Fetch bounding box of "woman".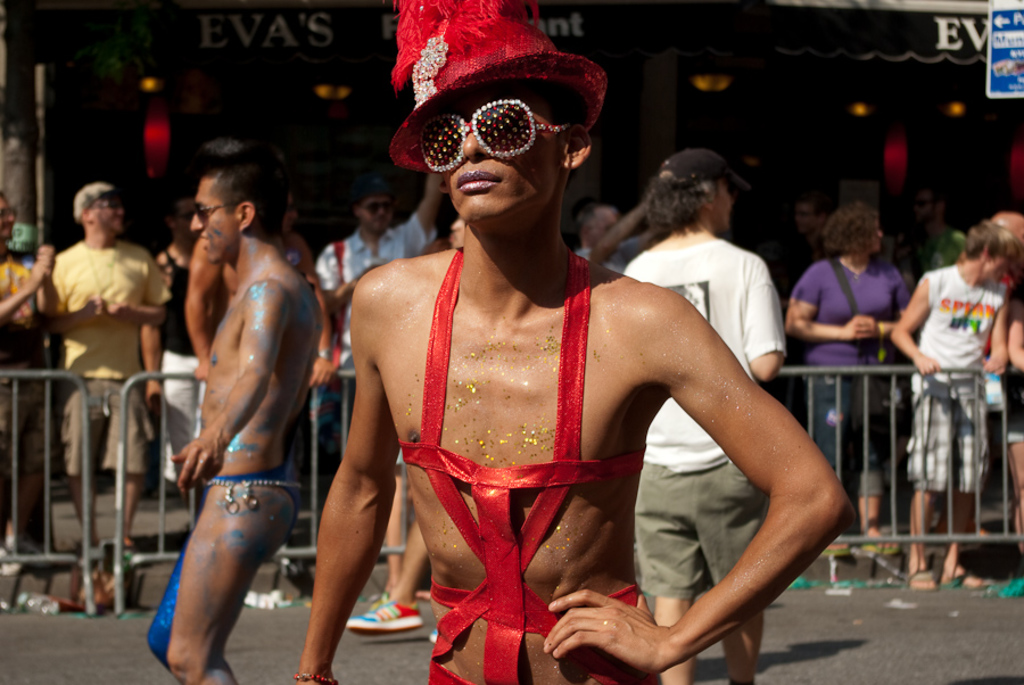
Bbox: [left=308, top=58, right=806, bottom=676].
